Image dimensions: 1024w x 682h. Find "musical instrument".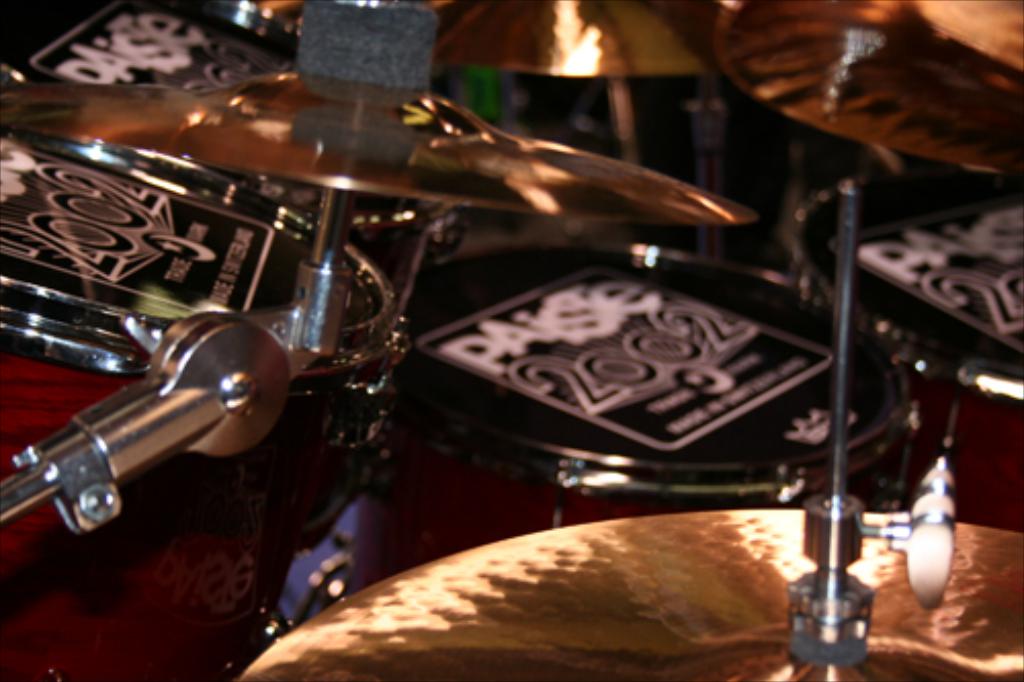
region(680, 0, 1022, 172).
